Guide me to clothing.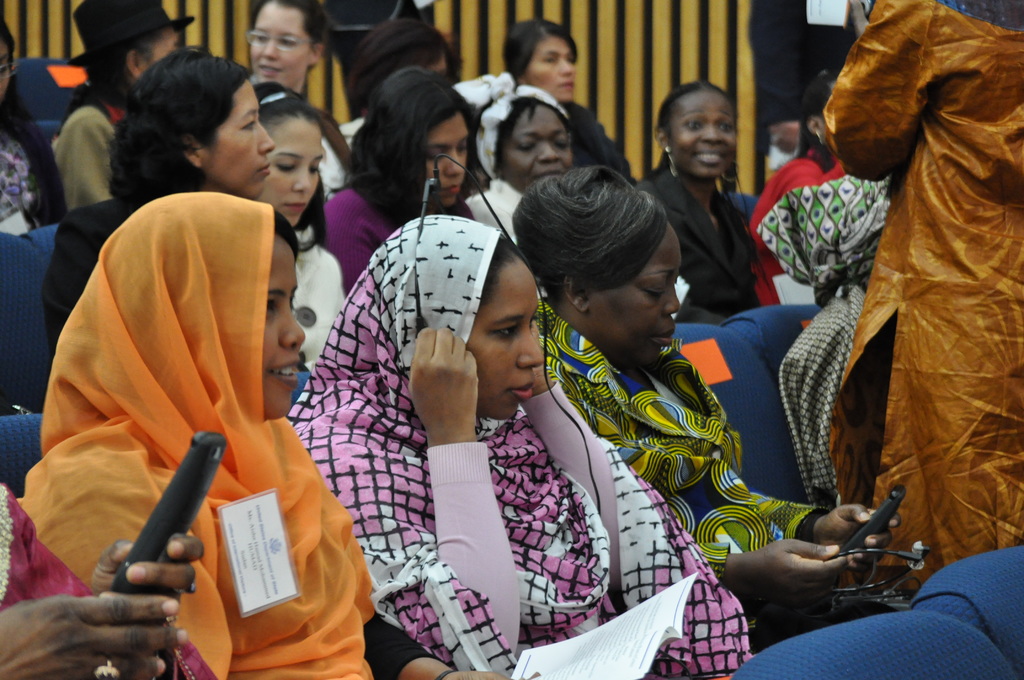
Guidance: (x1=749, y1=133, x2=855, y2=295).
